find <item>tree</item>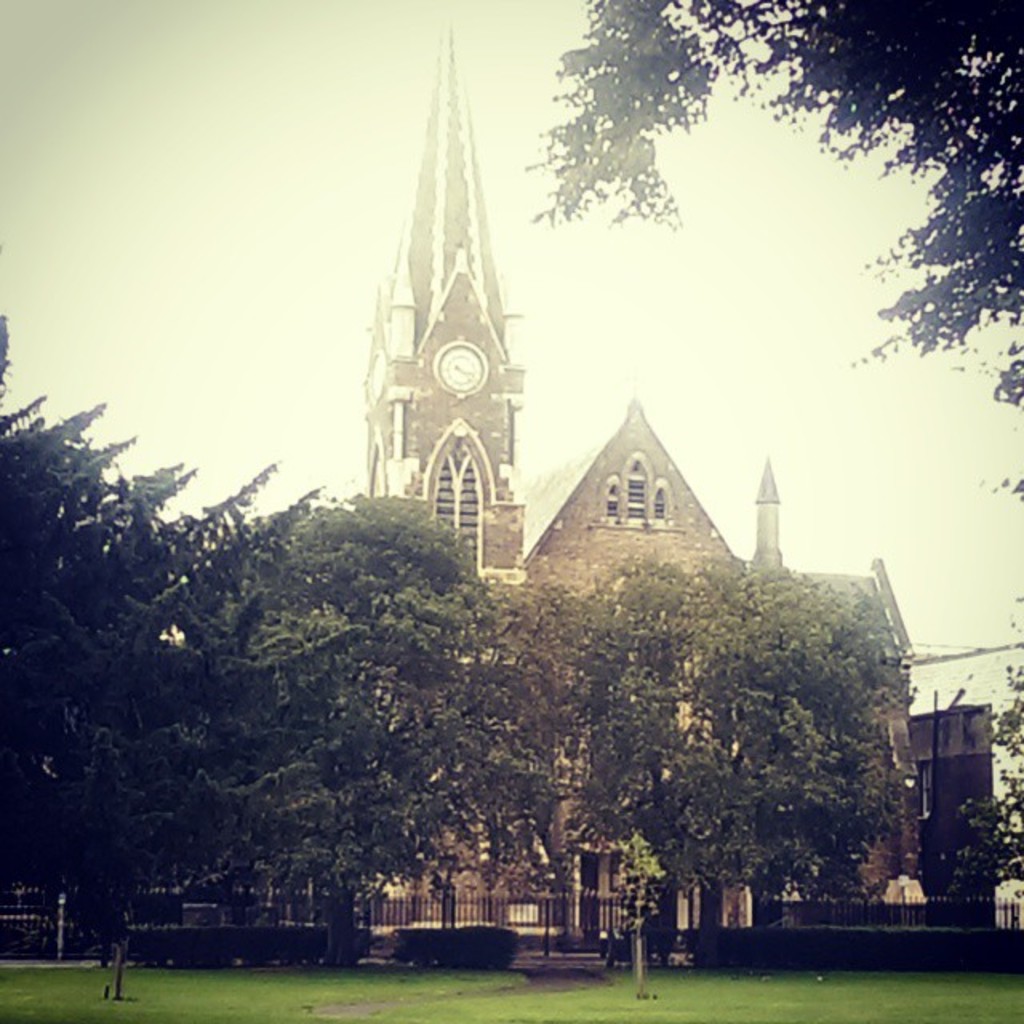
(left=714, top=547, right=910, bottom=938)
